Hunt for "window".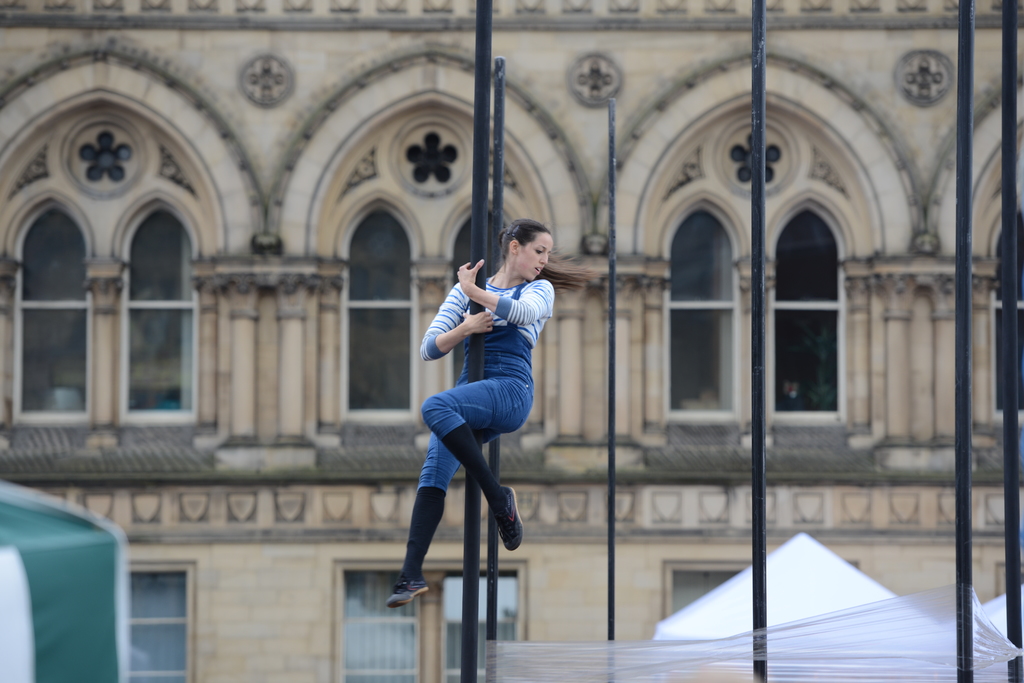
Hunted down at box(329, 555, 526, 682).
